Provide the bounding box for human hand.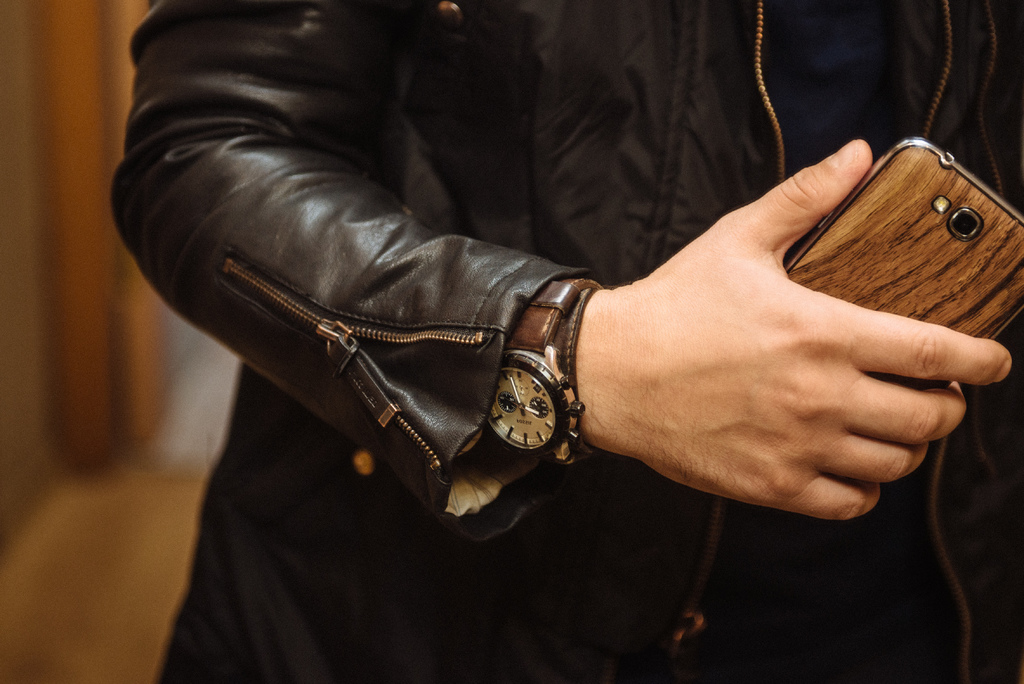
crop(581, 163, 973, 563).
